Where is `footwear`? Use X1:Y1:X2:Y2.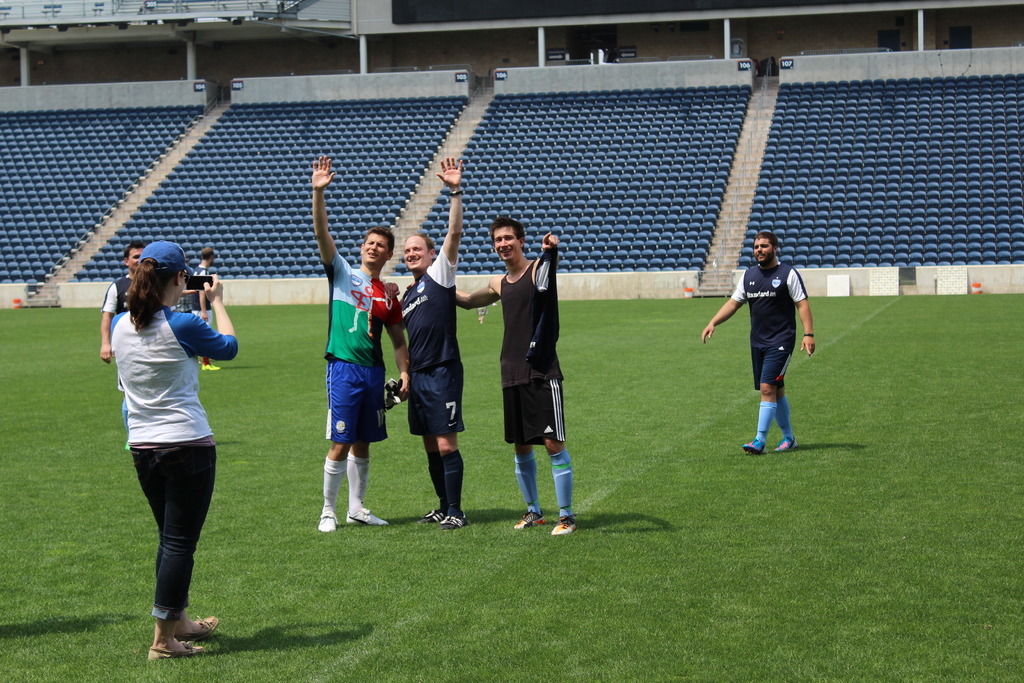
319:502:340:536.
